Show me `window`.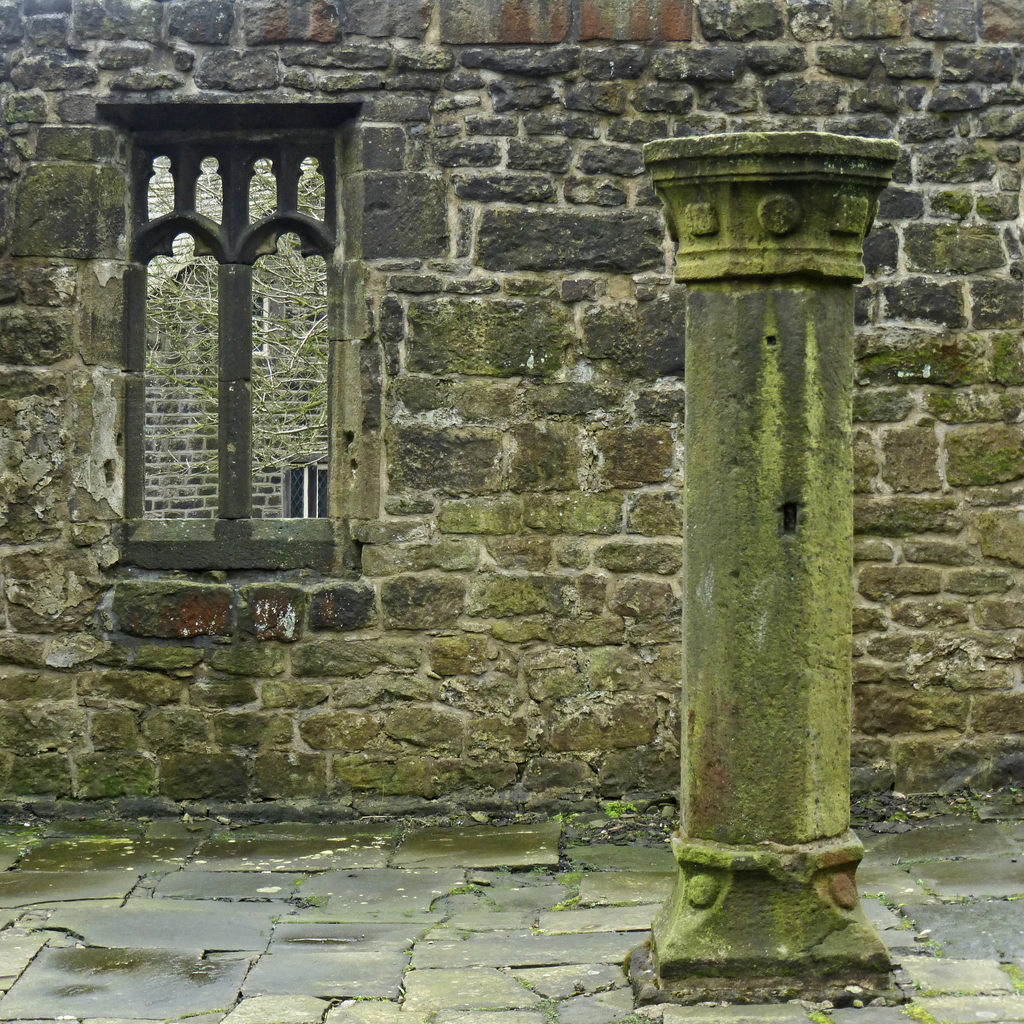
`window` is here: {"left": 102, "top": 61, "right": 360, "bottom": 622}.
